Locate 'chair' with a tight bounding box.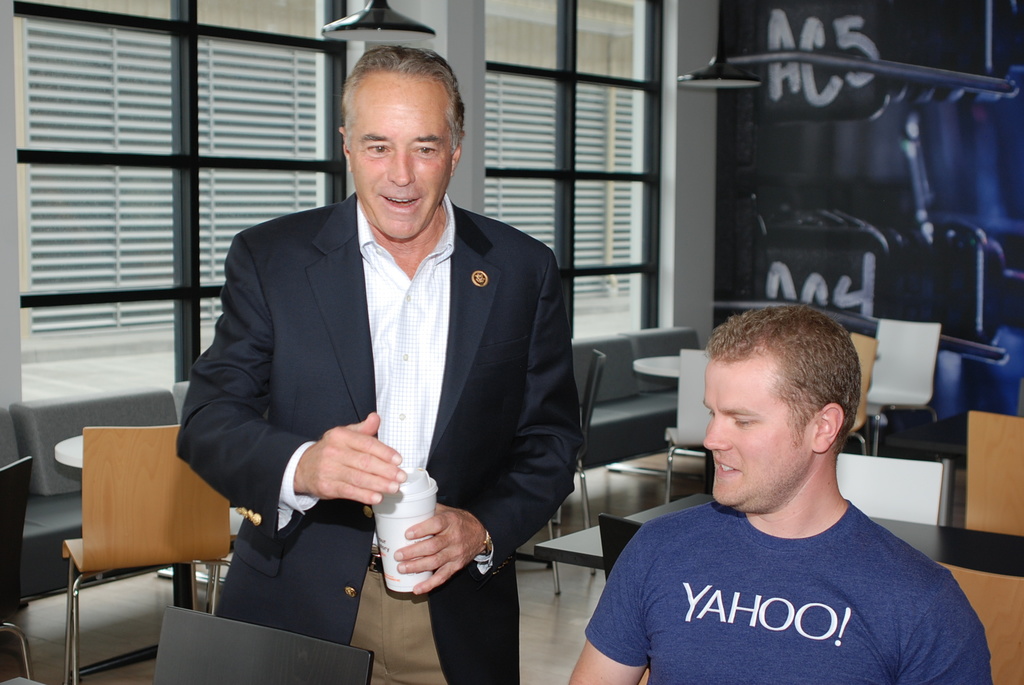
BBox(849, 331, 878, 454).
